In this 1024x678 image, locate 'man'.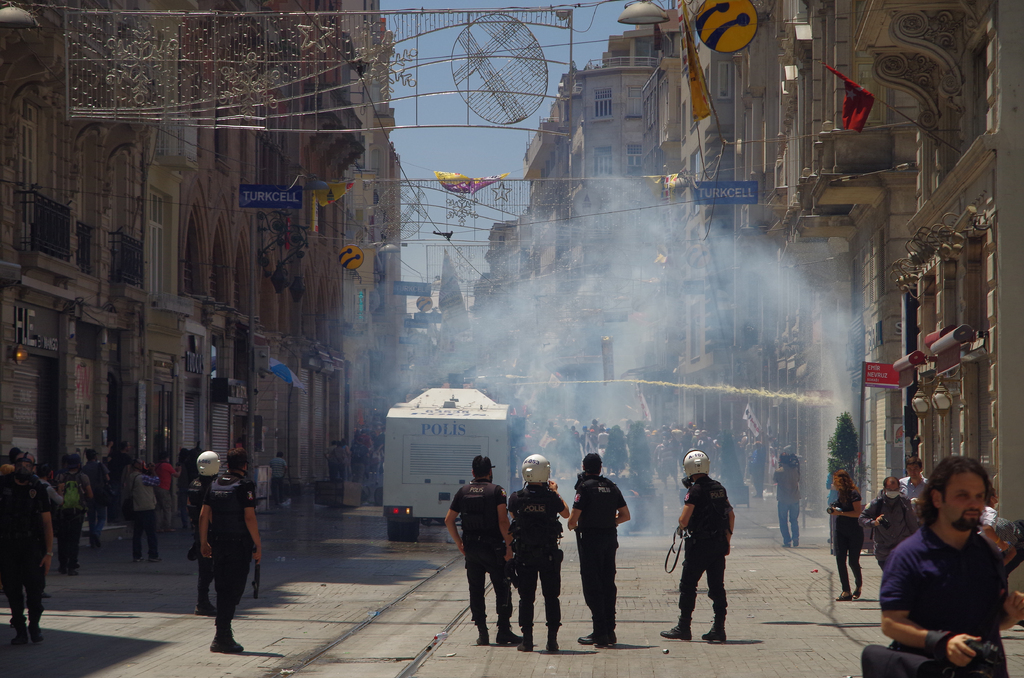
Bounding box: [662,448,733,641].
